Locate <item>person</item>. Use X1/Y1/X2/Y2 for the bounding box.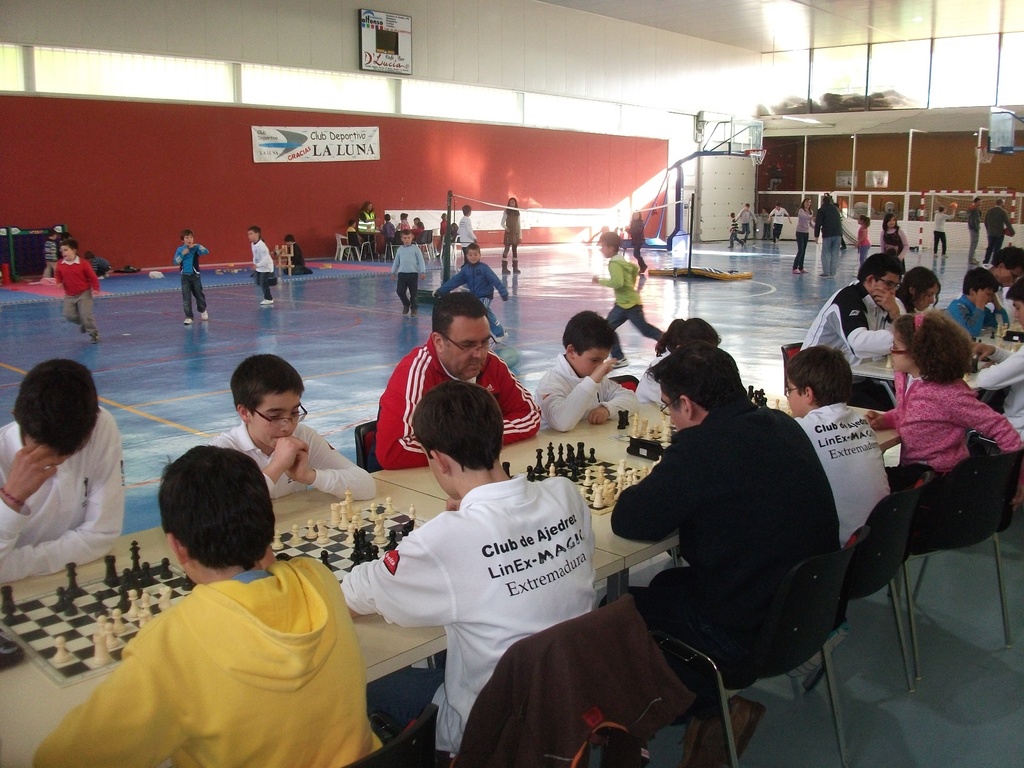
241/228/280/315.
